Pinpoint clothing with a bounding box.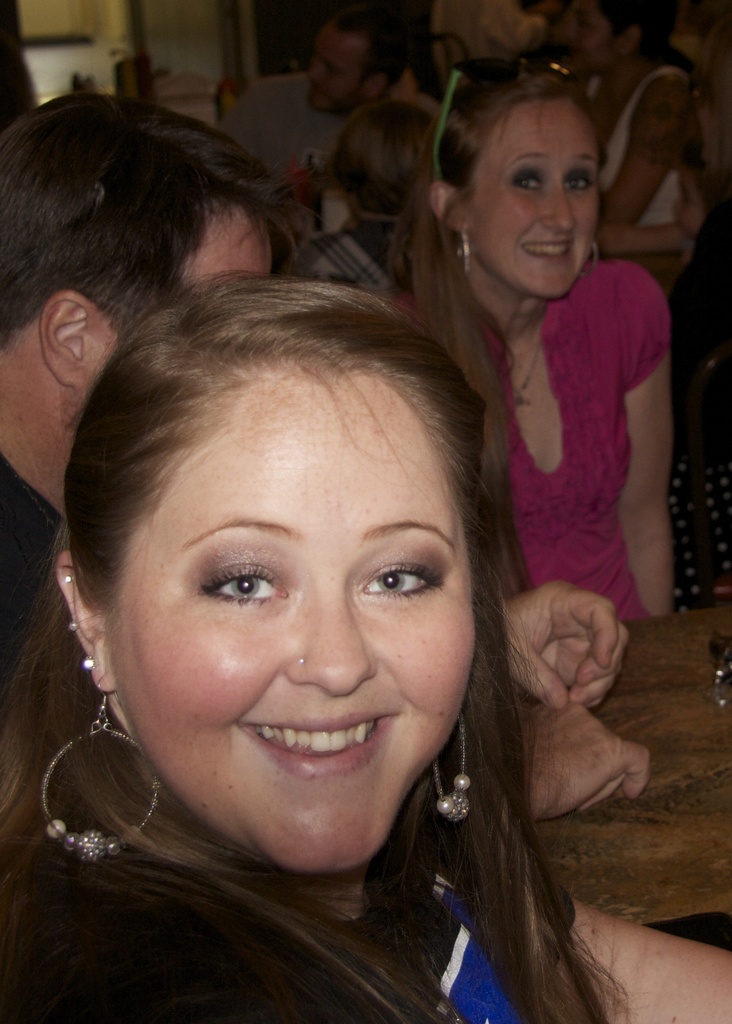
crop(213, 75, 350, 188).
